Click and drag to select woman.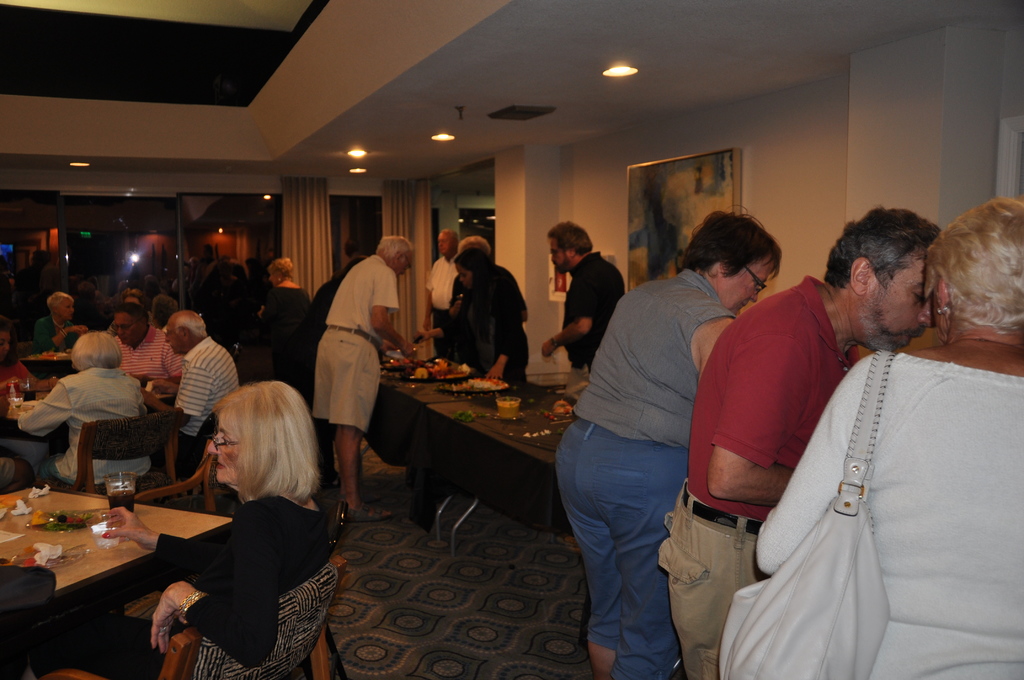
Selection: left=554, top=203, right=786, bottom=679.
